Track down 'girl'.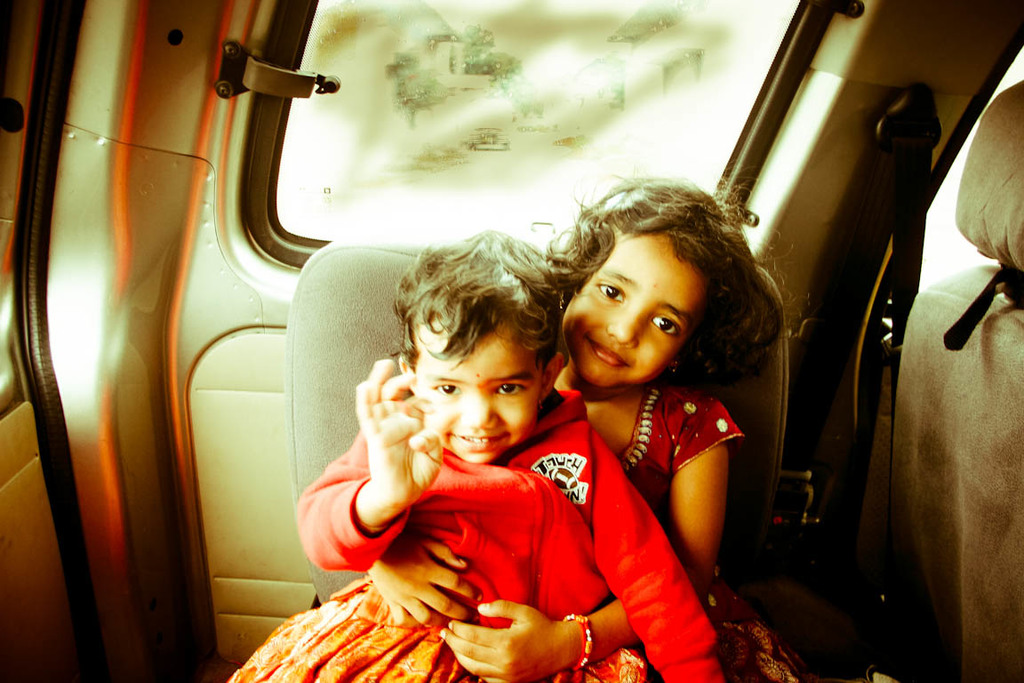
Tracked to detection(526, 176, 809, 682).
